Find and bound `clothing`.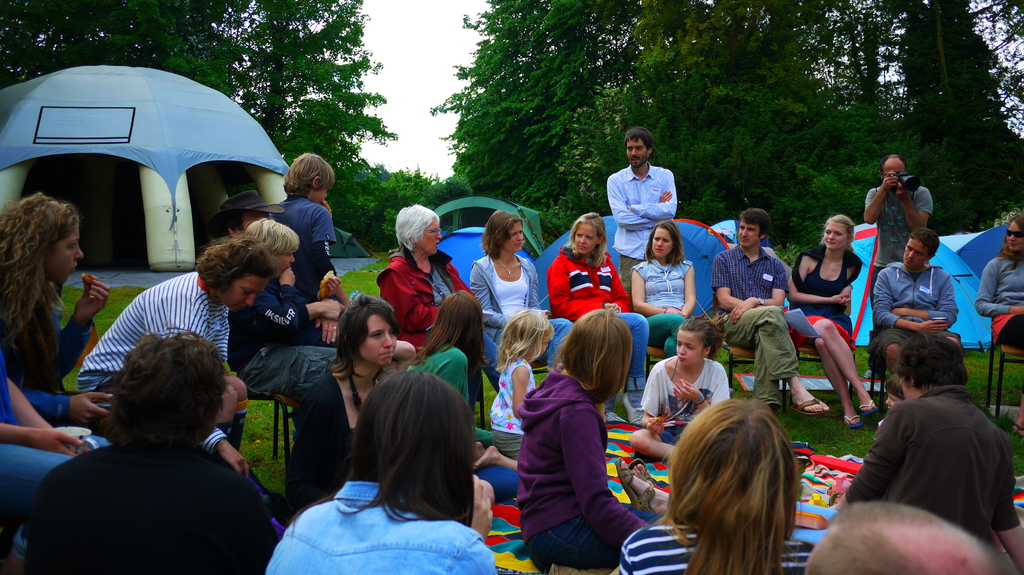
Bound: x1=80 y1=269 x2=227 y2=453.
